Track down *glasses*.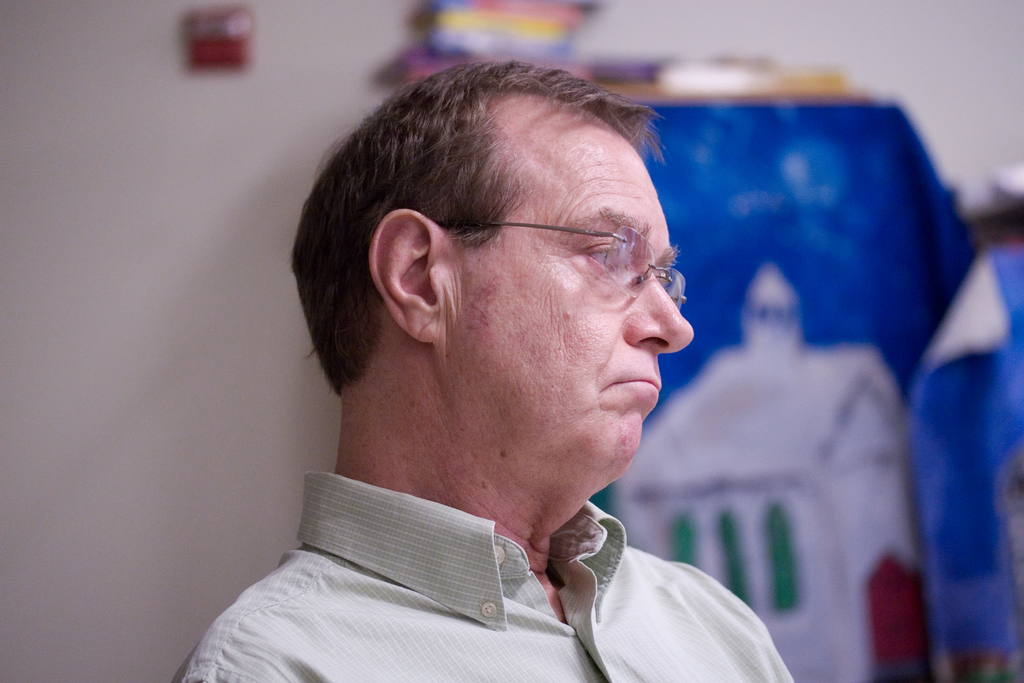
Tracked to Rect(467, 226, 687, 299).
